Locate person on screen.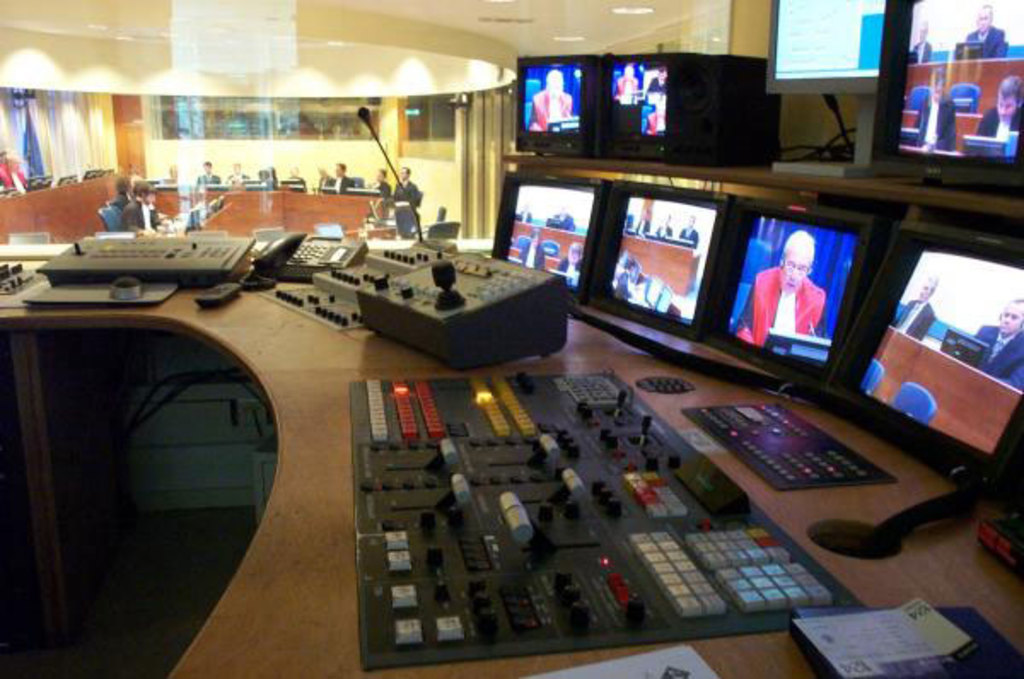
On screen at BBox(961, 3, 1012, 60).
